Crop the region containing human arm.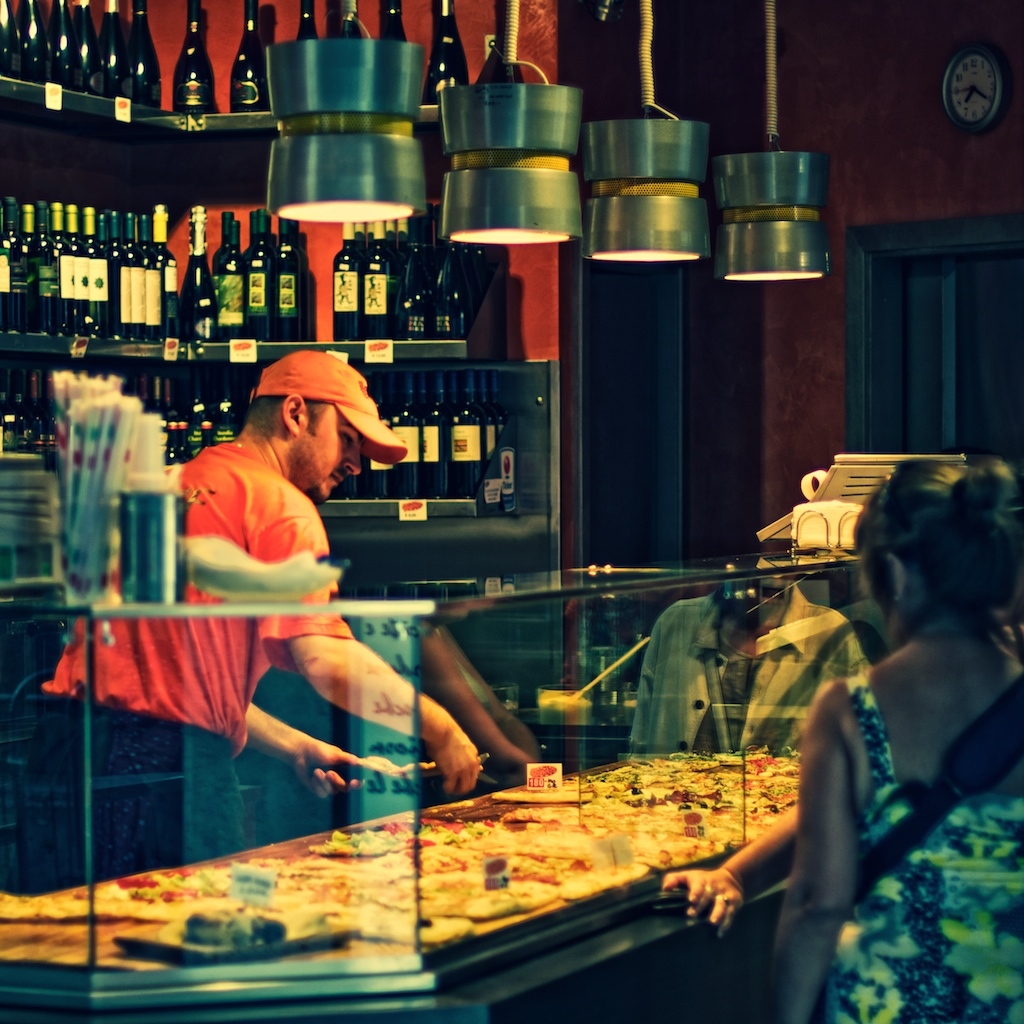
Crop region: [x1=768, y1=680, x2=861, y2=1023].
